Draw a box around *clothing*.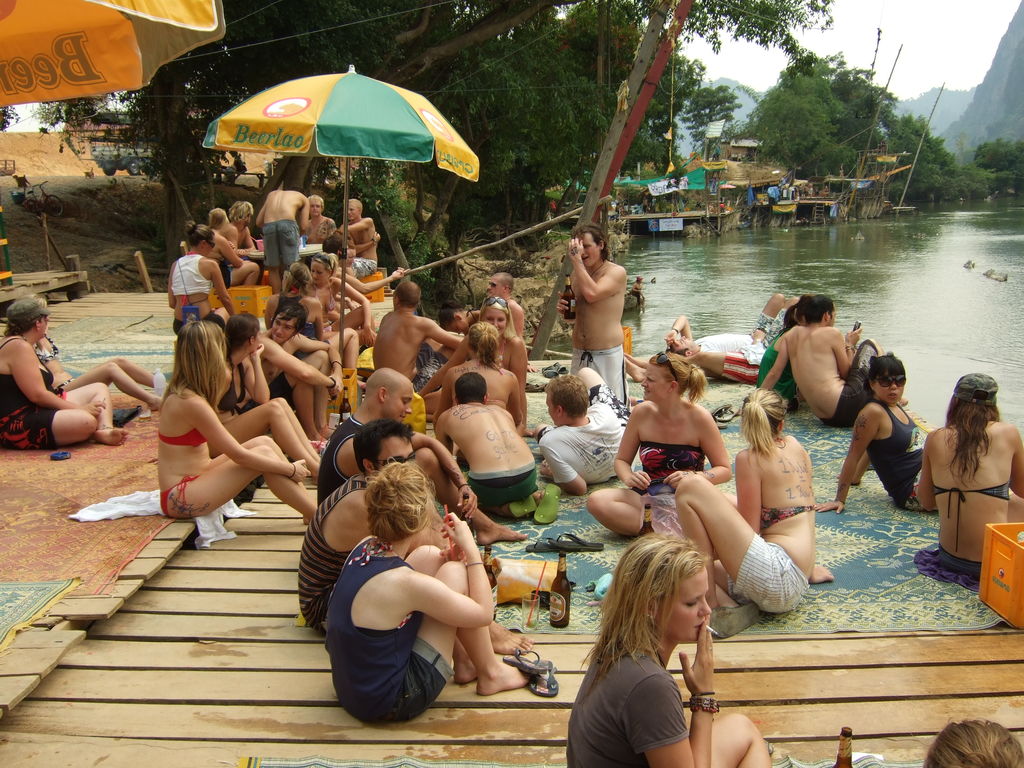
x1=826, y1=344, x2=890, y2=425.
